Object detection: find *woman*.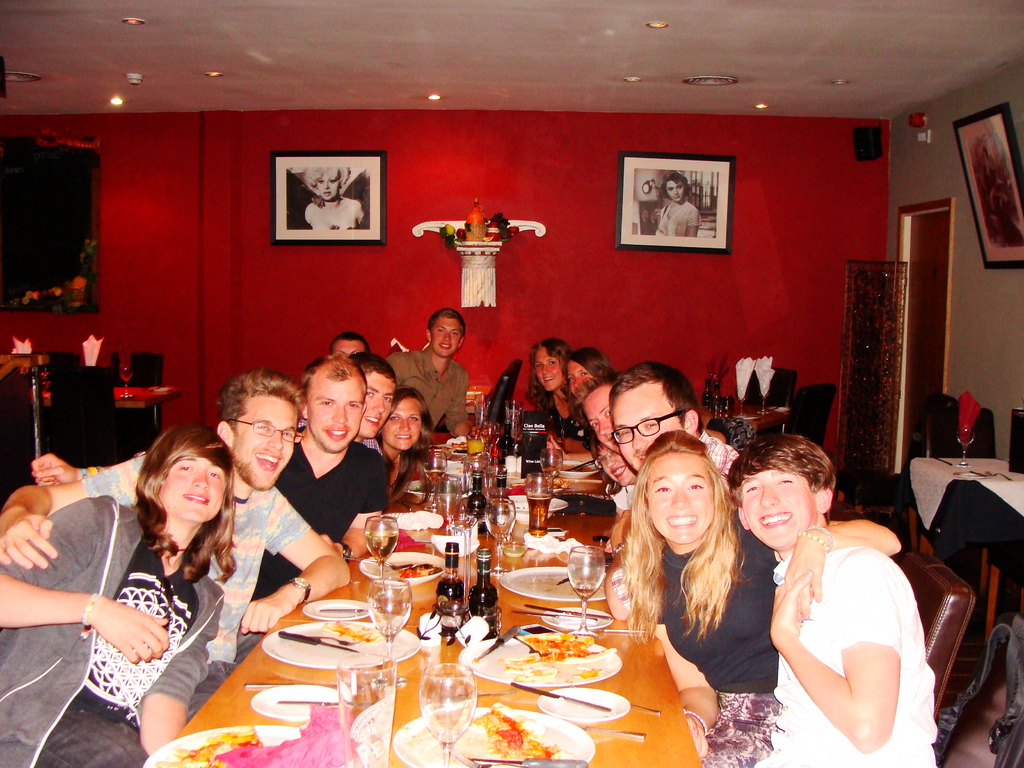
locate(657, 169, 703, 239).
